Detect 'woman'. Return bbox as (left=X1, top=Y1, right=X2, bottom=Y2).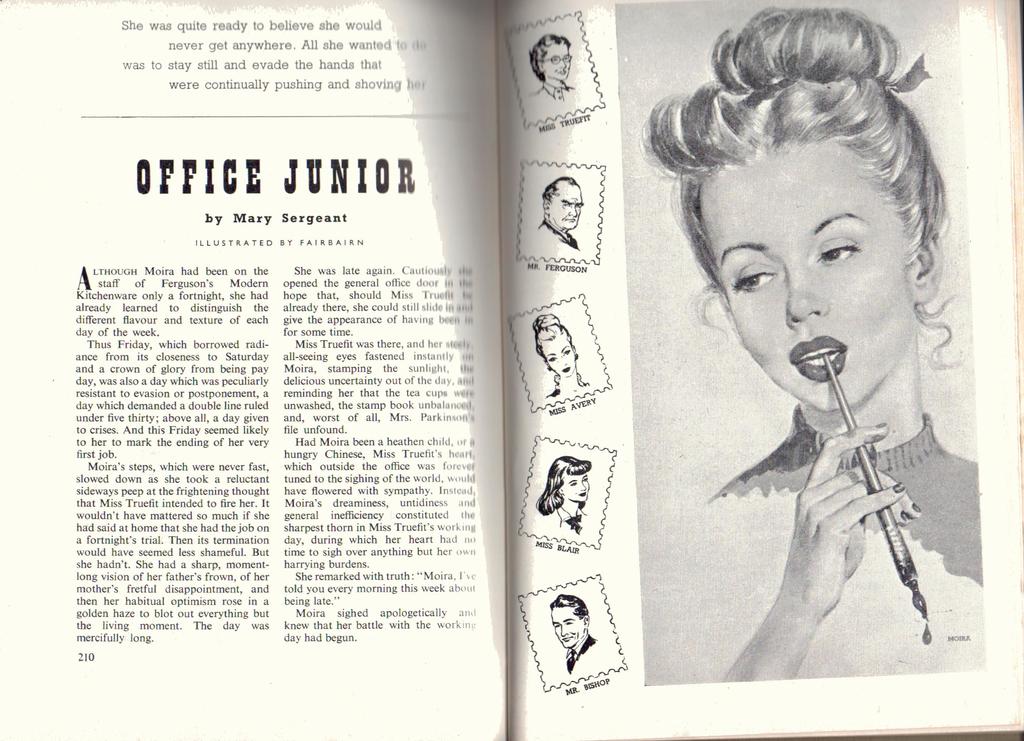
(left=530, top=314, right=591, bottom=399).
